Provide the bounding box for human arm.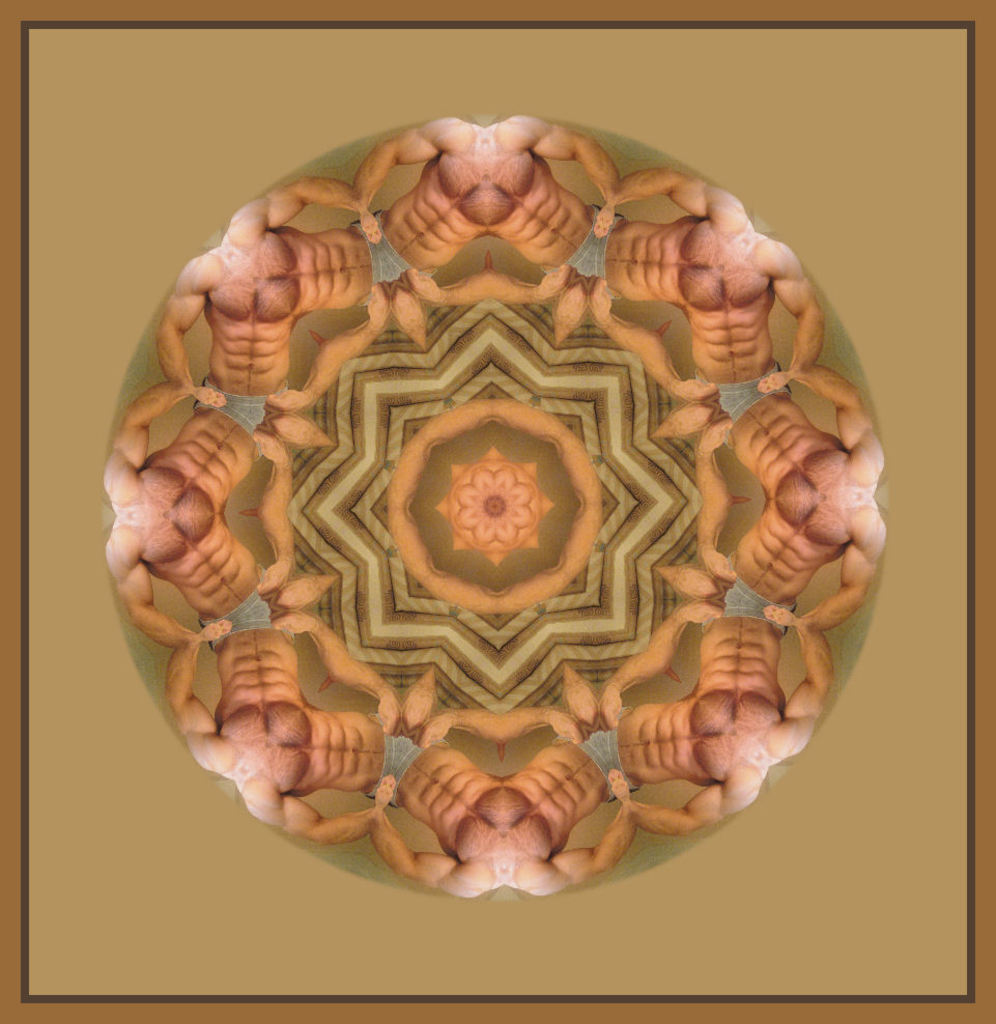
771:484:901:644.
